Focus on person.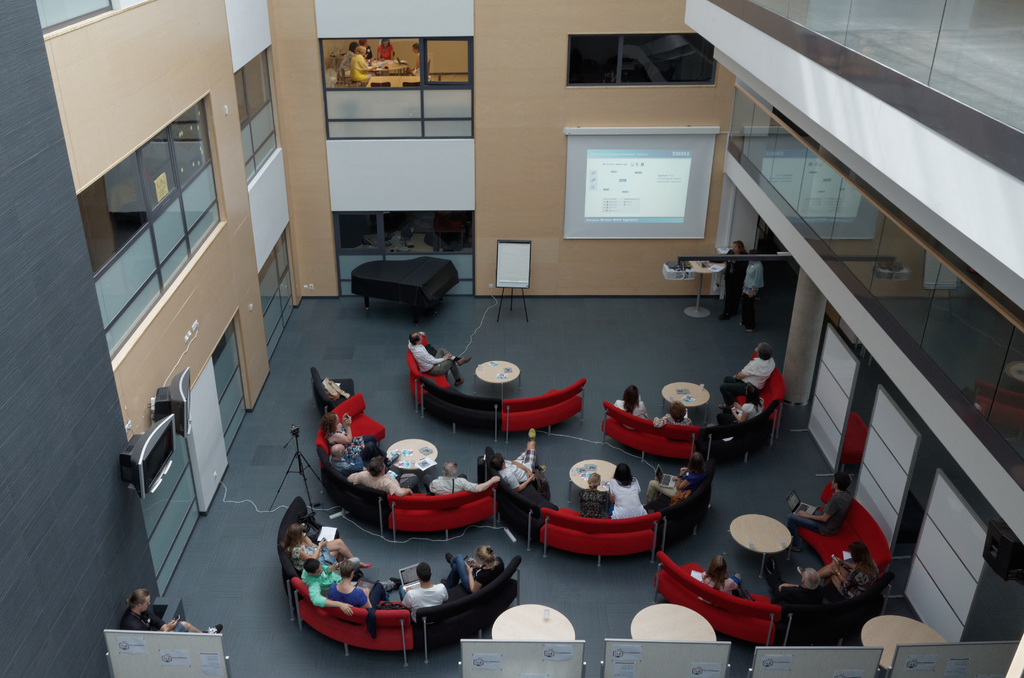
Focused at [653,401,692,430].
